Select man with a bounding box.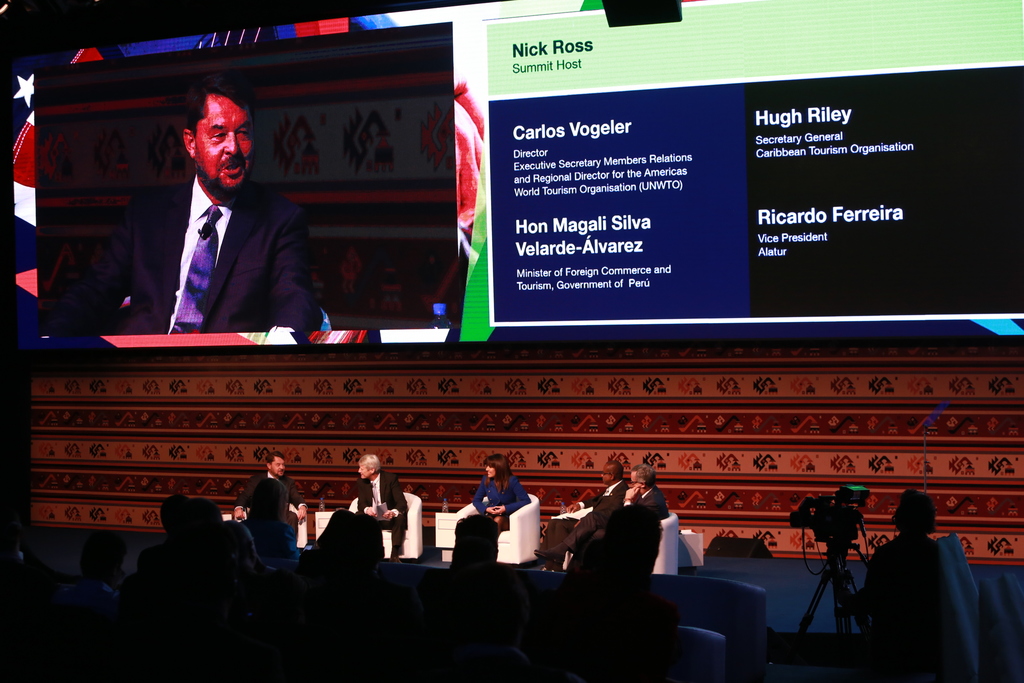
x1=451 y1=515 x2=528 y2=643.
